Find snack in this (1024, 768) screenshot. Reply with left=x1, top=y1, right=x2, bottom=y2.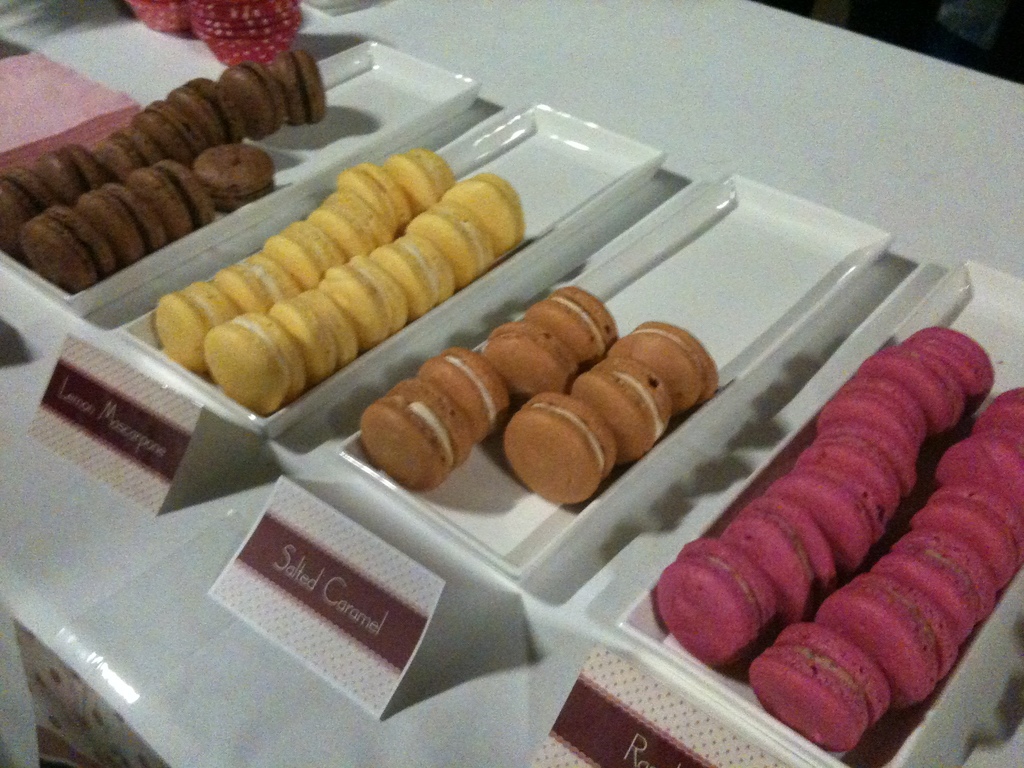
left=281, top=45, right=319, bottom=130.
